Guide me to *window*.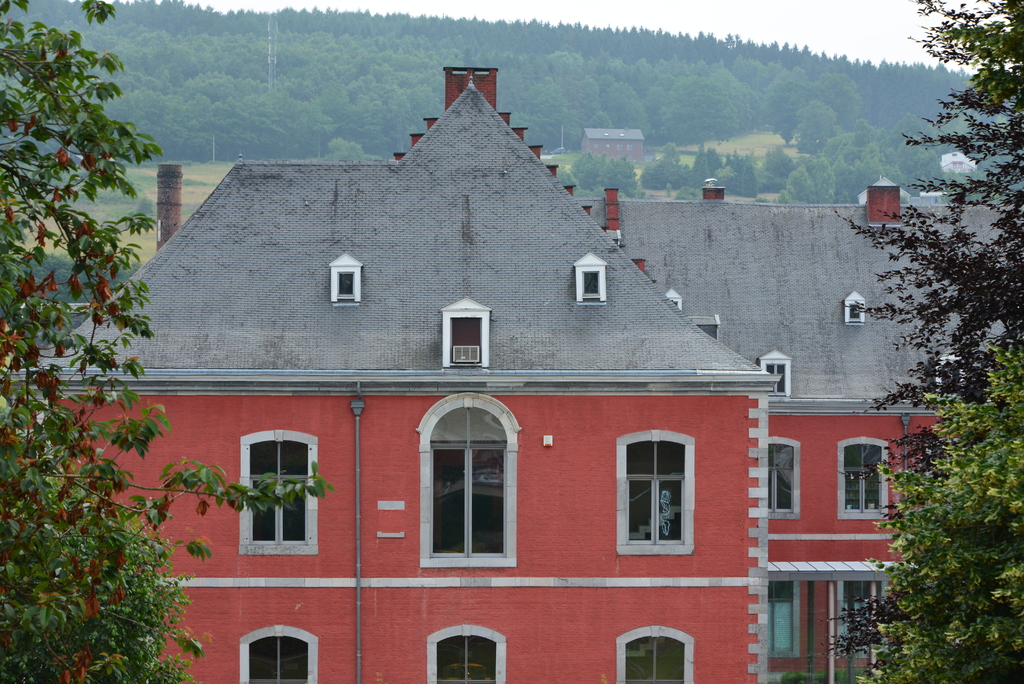
Guidance: x1=250 y1=447 x2=314 y2=546.
